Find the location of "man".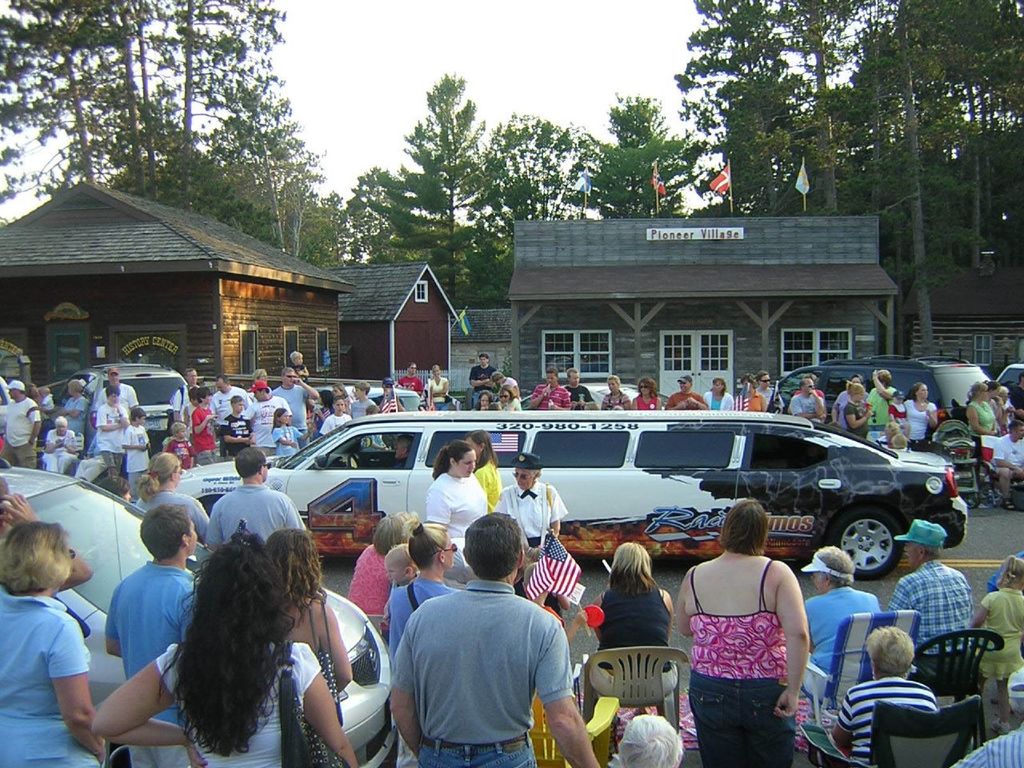
Location: 398,360,425,402.
